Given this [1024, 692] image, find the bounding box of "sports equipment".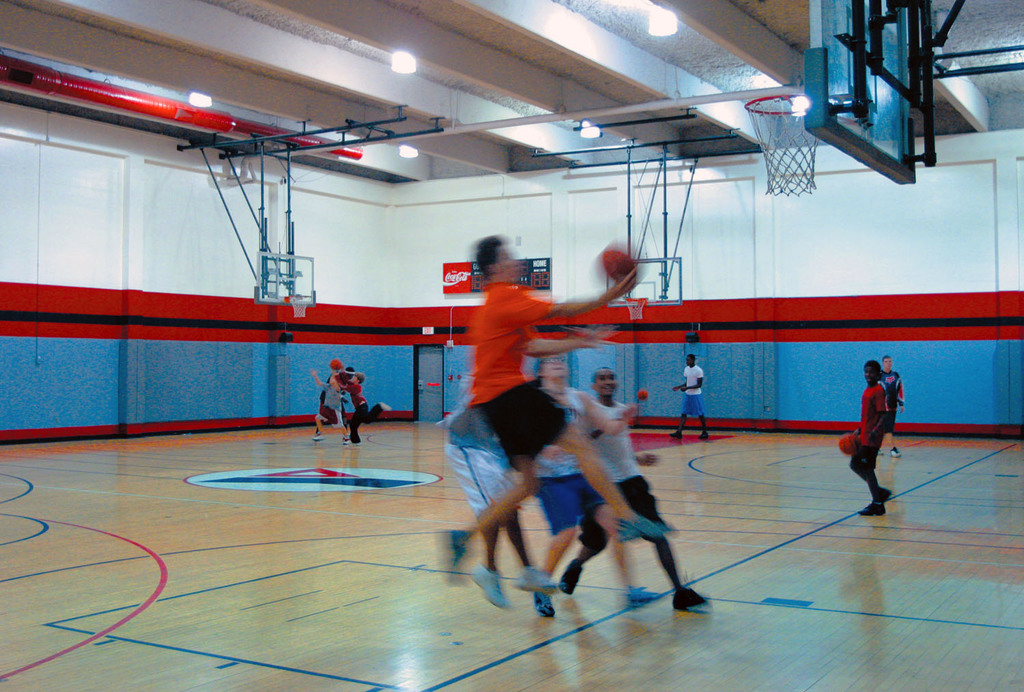
(left=836, top=433, right=861, bottom=457).
